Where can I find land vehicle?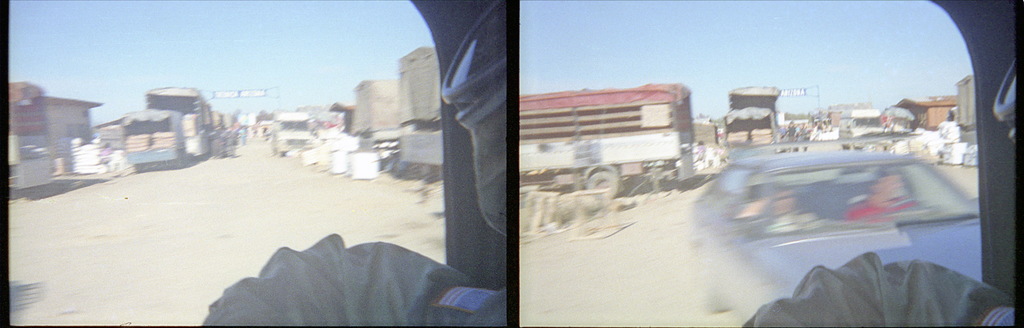
You can find it at 685,149,981,316.
